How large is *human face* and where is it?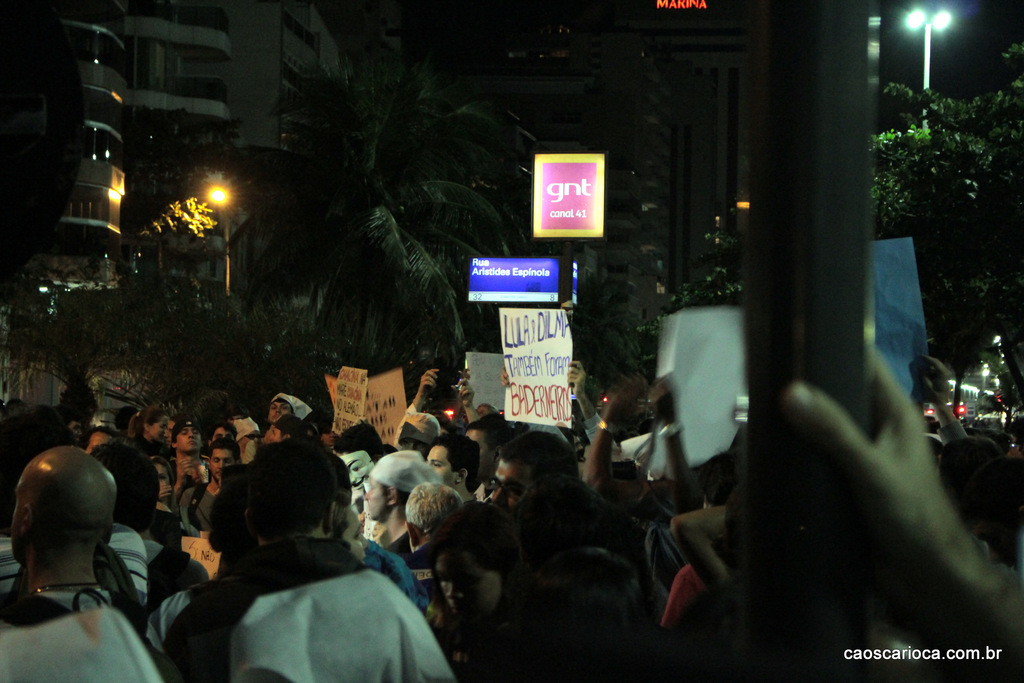
Bounding box: bbox(428, 446, 449, 487).
